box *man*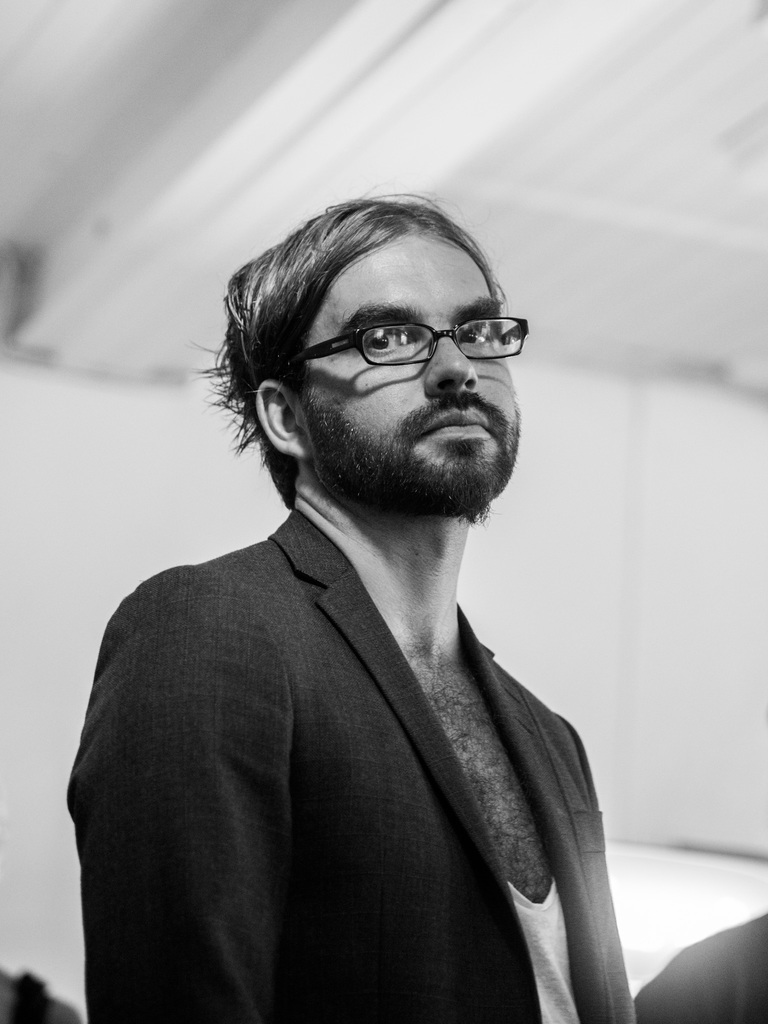
<region>22, 180, 682, 1023</region>
